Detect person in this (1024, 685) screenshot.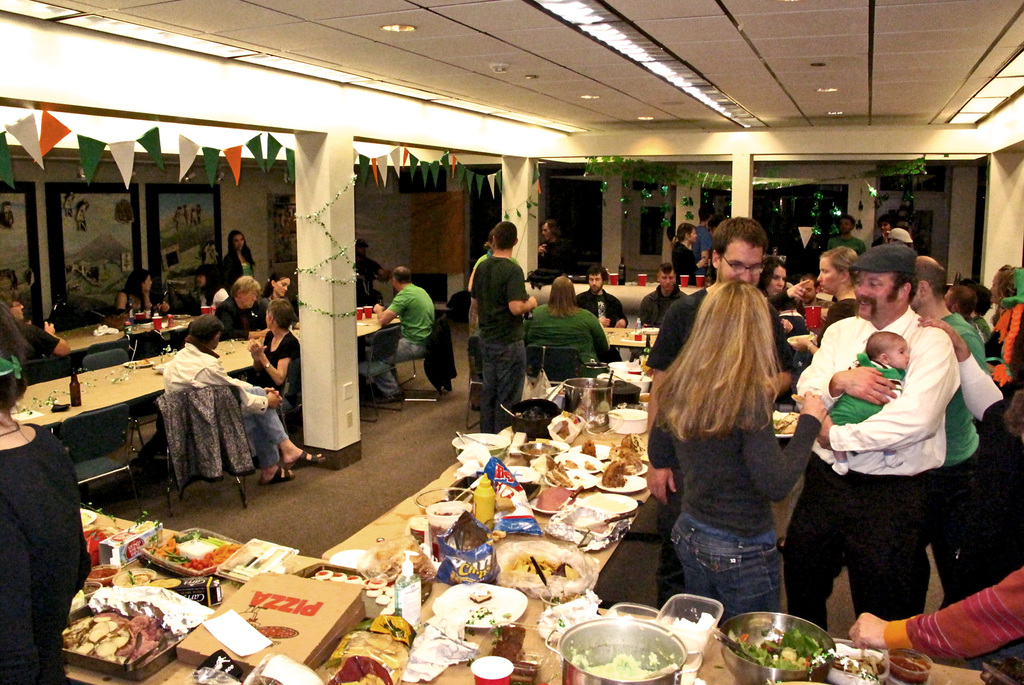
Detection: (x1=0, y1=297, x2=94, y2=683).
